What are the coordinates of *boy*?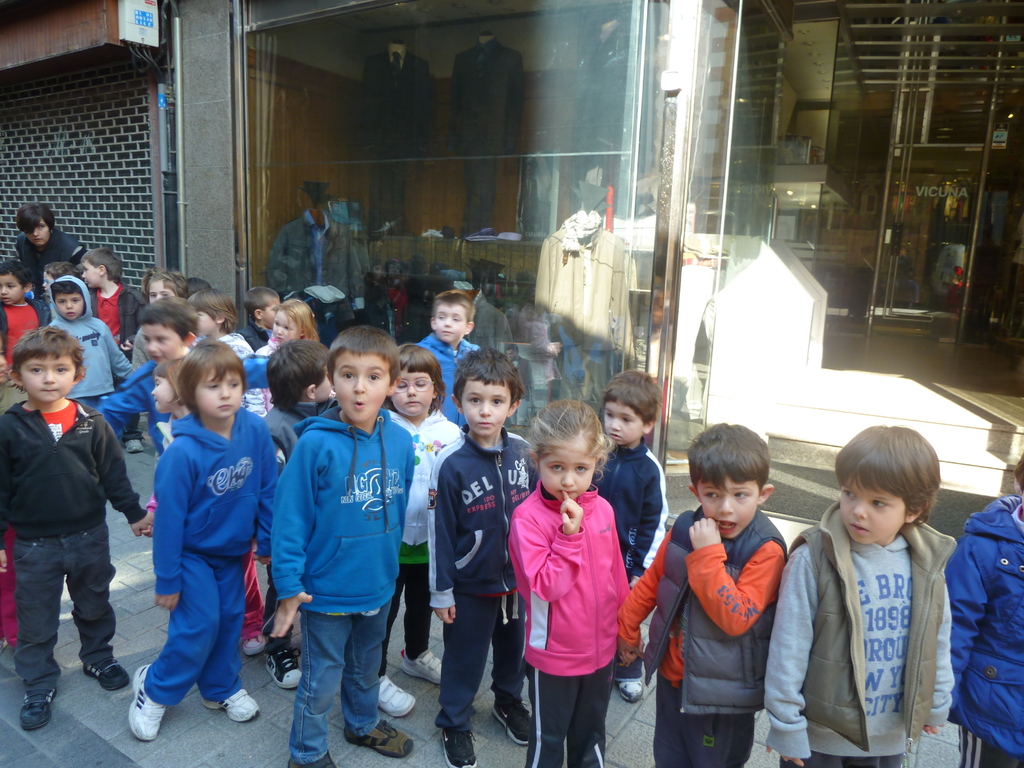
{"left": 3, "top": 325, "right": 177, "bottom": 726}.
